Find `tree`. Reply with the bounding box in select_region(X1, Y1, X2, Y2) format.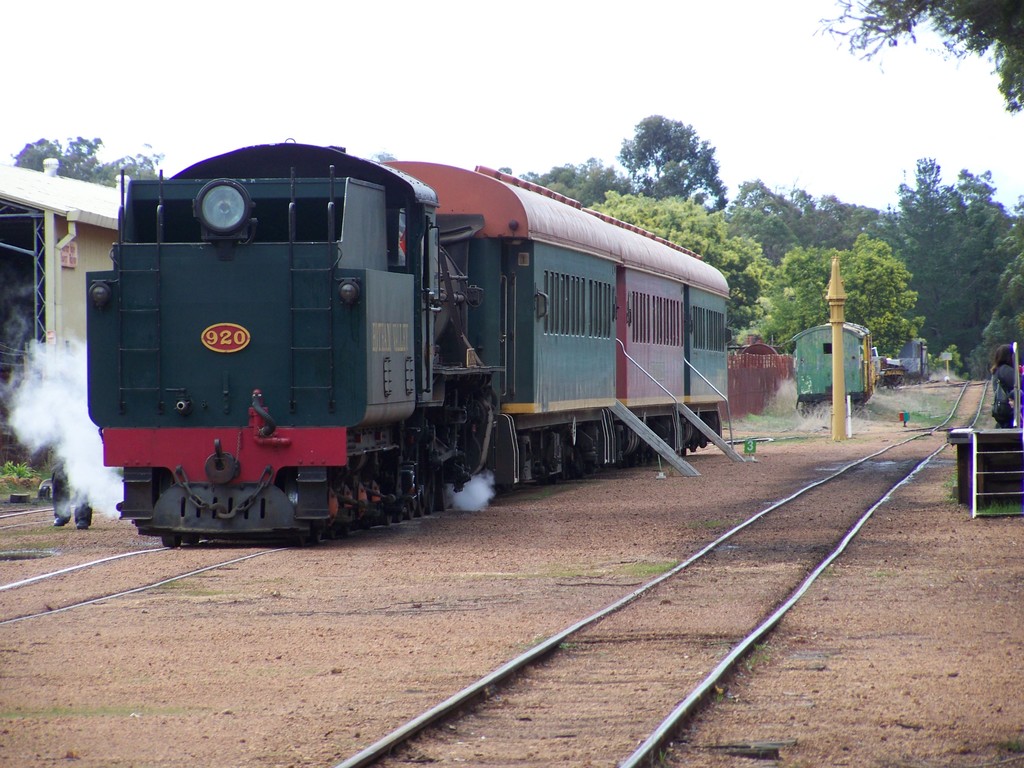
select_region(805, 200, 892, 258).
